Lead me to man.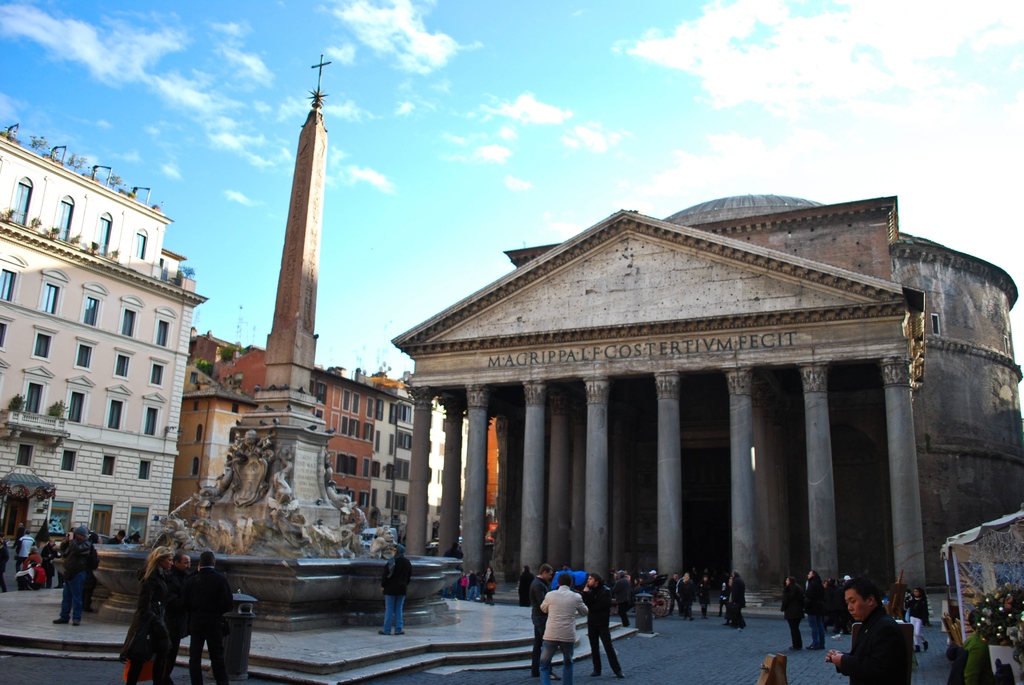
Lead to Rect(130, 531, 140, 544).
